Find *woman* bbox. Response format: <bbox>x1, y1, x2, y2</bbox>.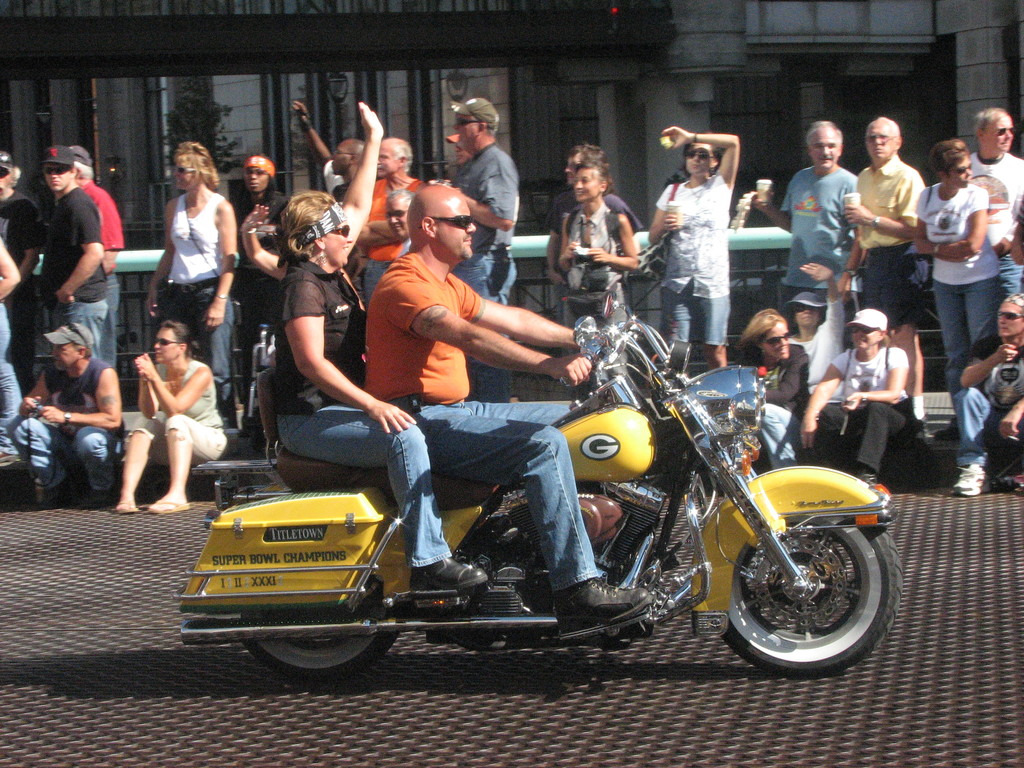
<bbox>799, 311, 916, 482</bbox>.
